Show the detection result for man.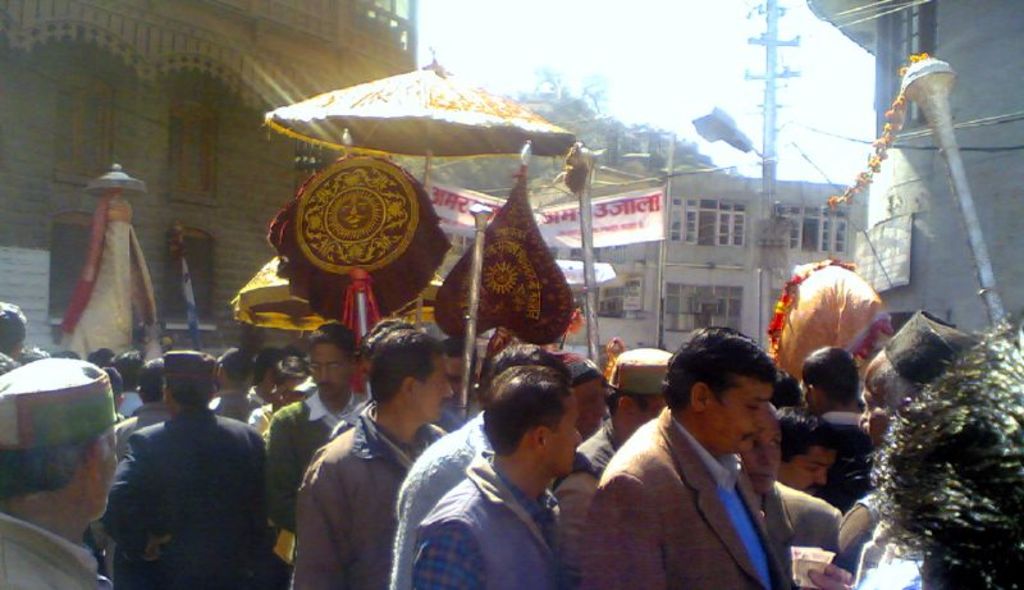
{"x1": 106, "y1": 340, "x2": 259, "y2": 585}.
